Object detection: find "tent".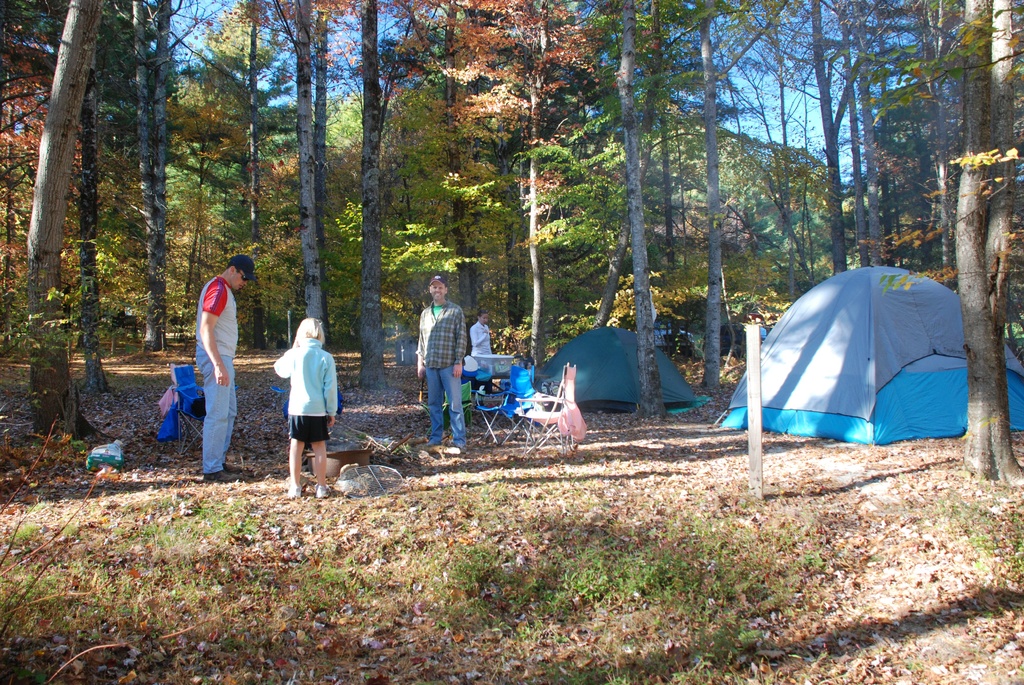
(left=535, top=325, right=695, bottom=415).
